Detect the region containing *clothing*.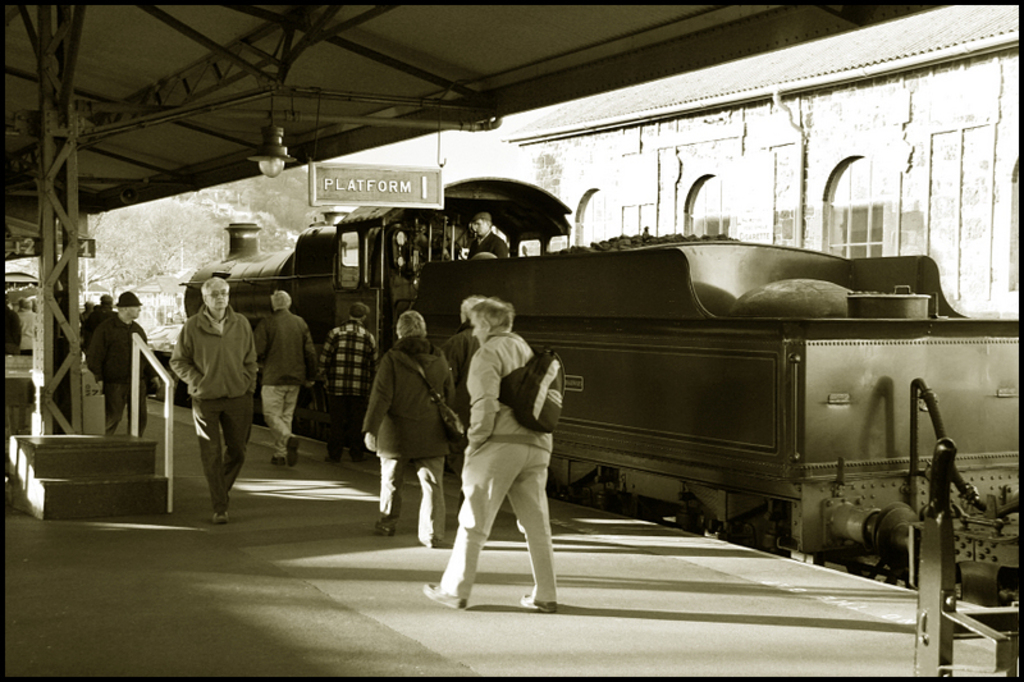
(left=246, top=312, right=320, bottom=462).
